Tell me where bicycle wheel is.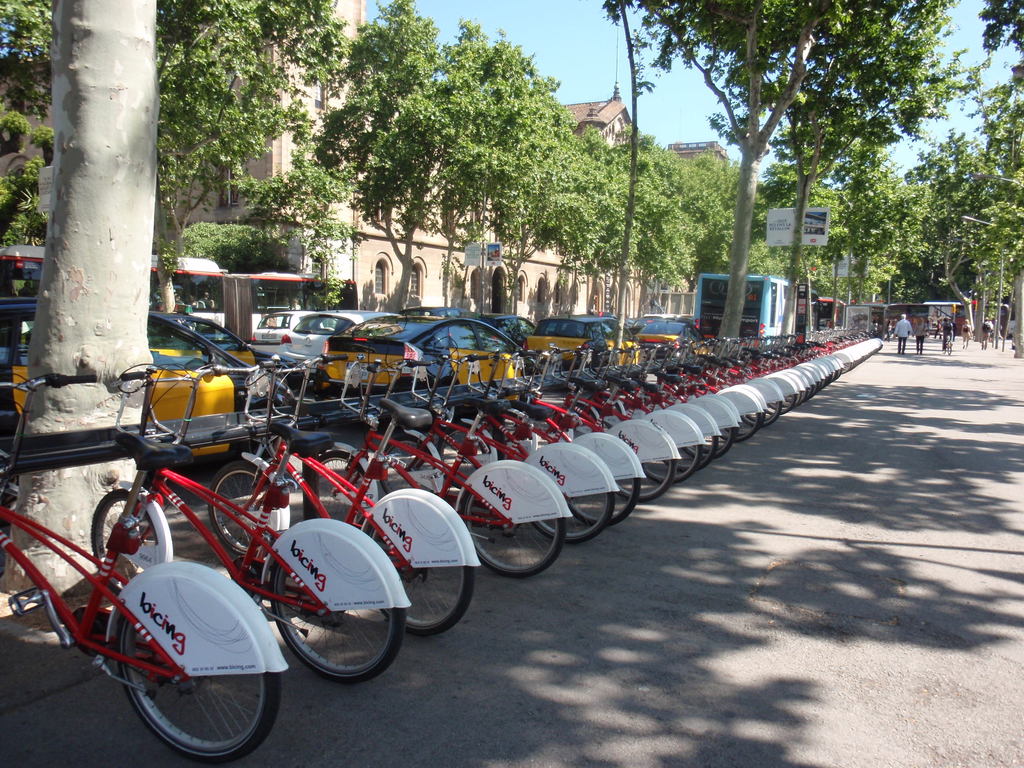
bicycle wheel is at detection(91, 486, 159, 596).
